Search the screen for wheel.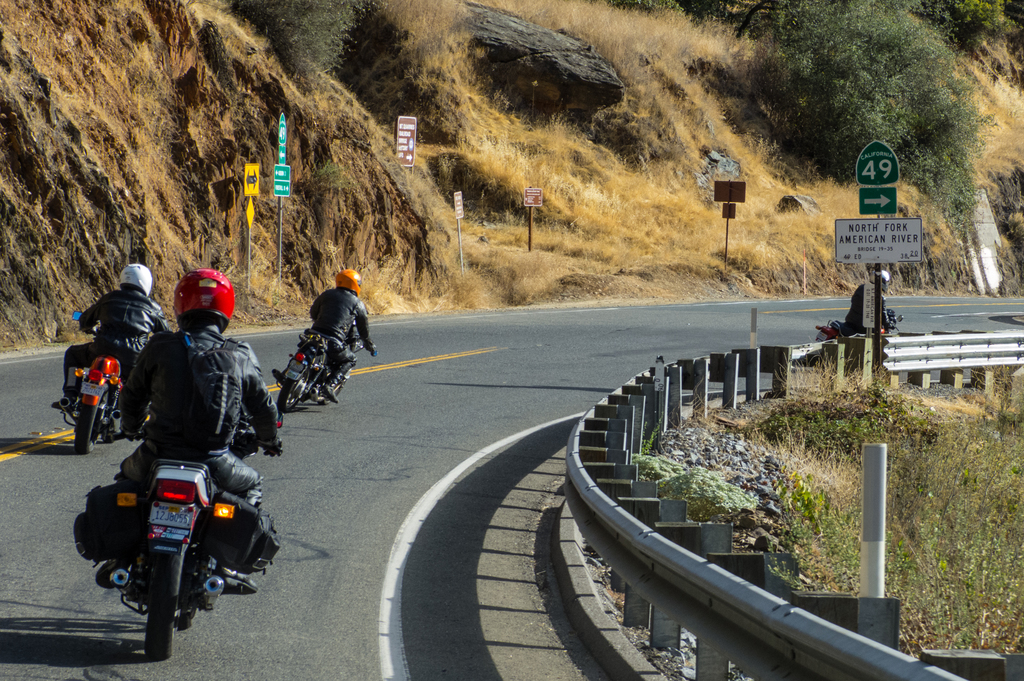
Found at left=79, top=390, right=108, bottom=454.
